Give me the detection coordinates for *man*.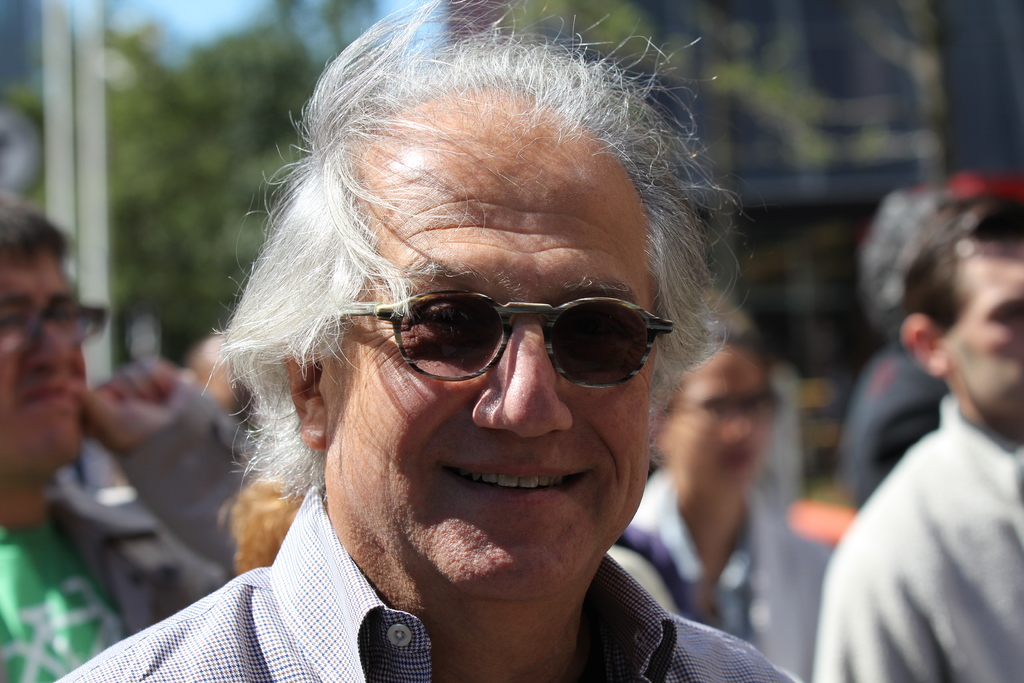
52 0 803 682.
